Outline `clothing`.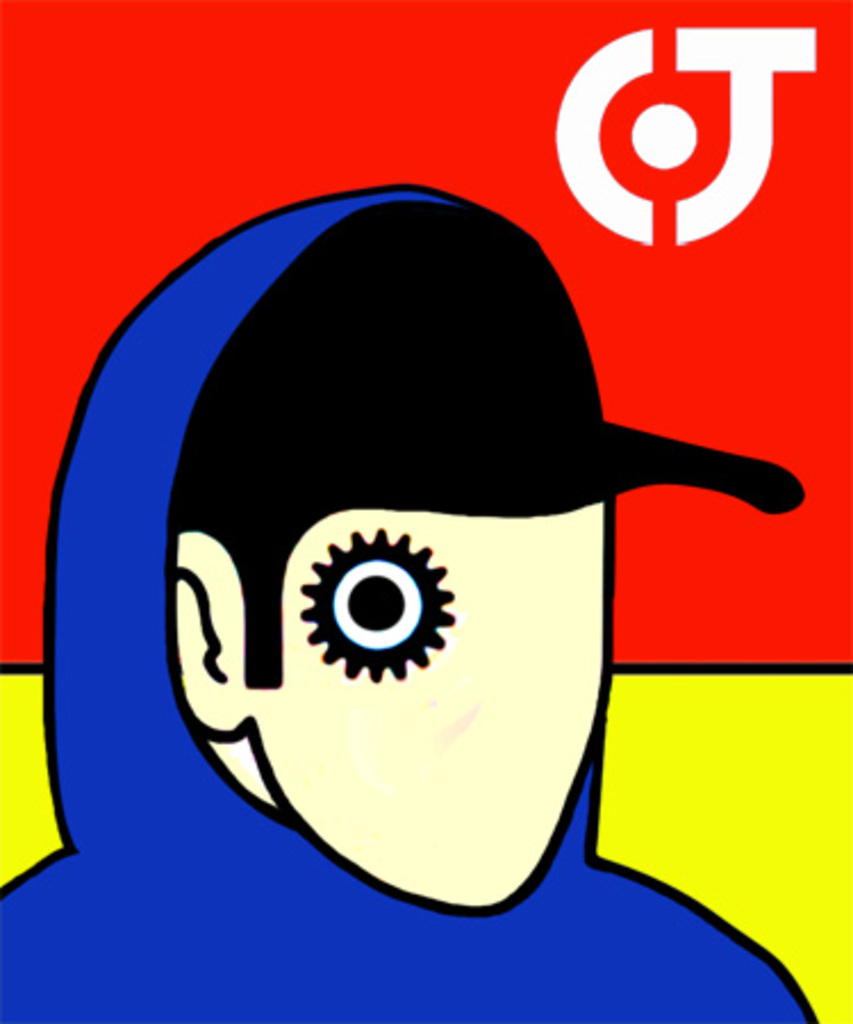
Outline: bbox(0, 177, 812, 1022).
